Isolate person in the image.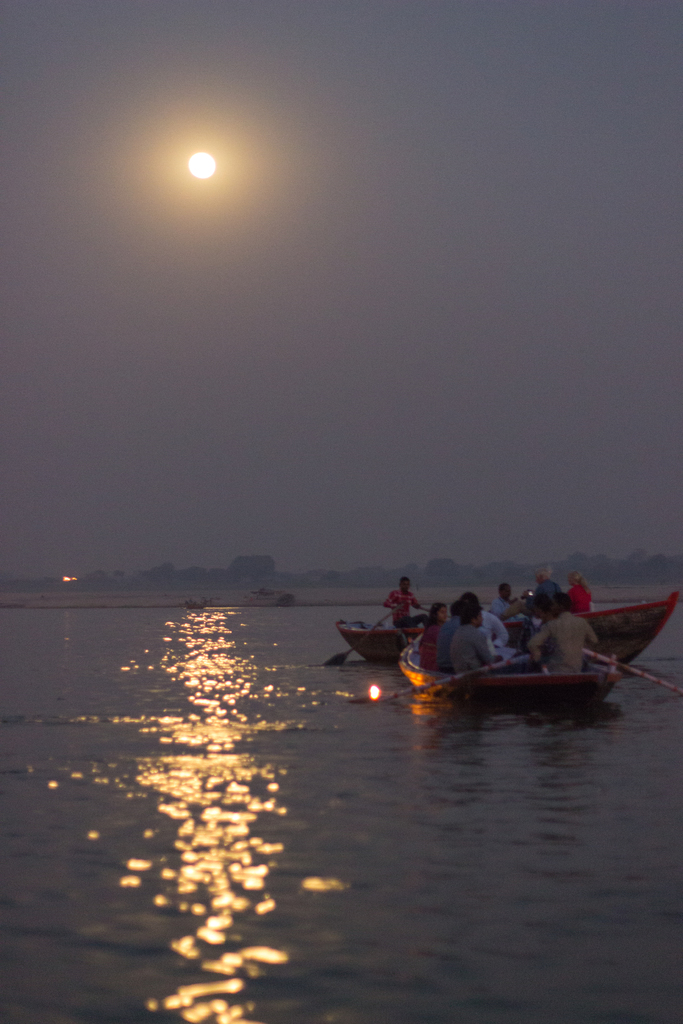
Isolated region: rect(566, 565, 596, 611).
